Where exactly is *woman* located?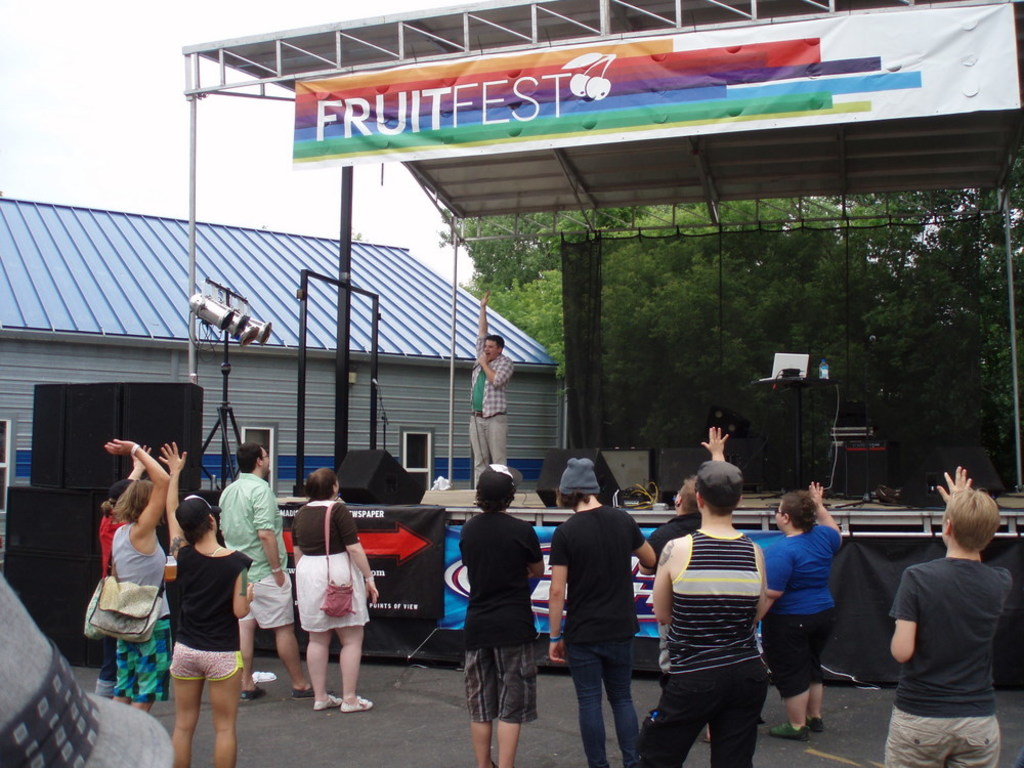
Its bounding box is <box>632,462,773,767</box>.
